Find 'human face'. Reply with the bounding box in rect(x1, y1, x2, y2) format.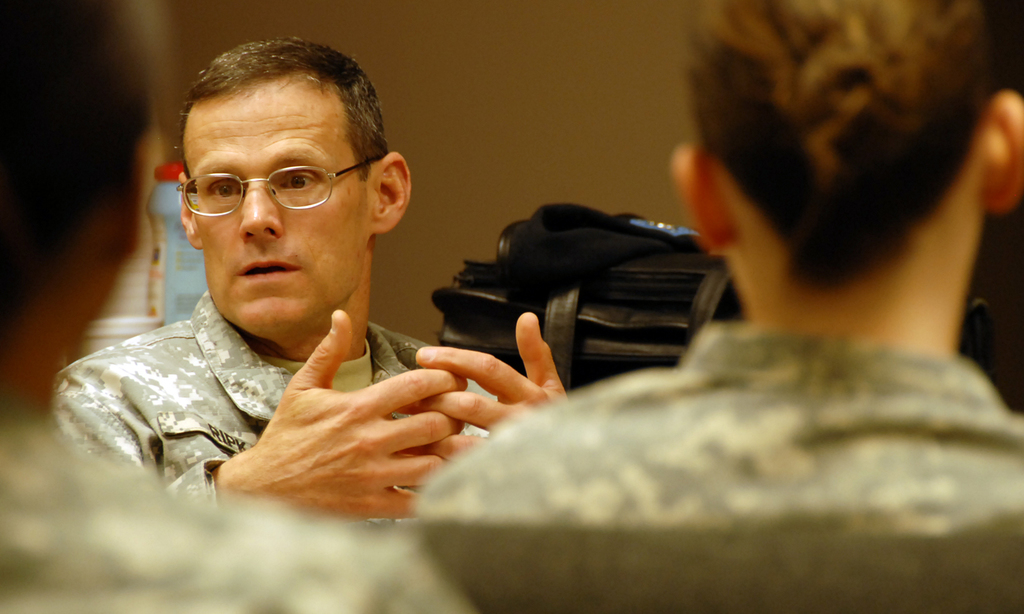
rect(180, 92, 367, 327).
